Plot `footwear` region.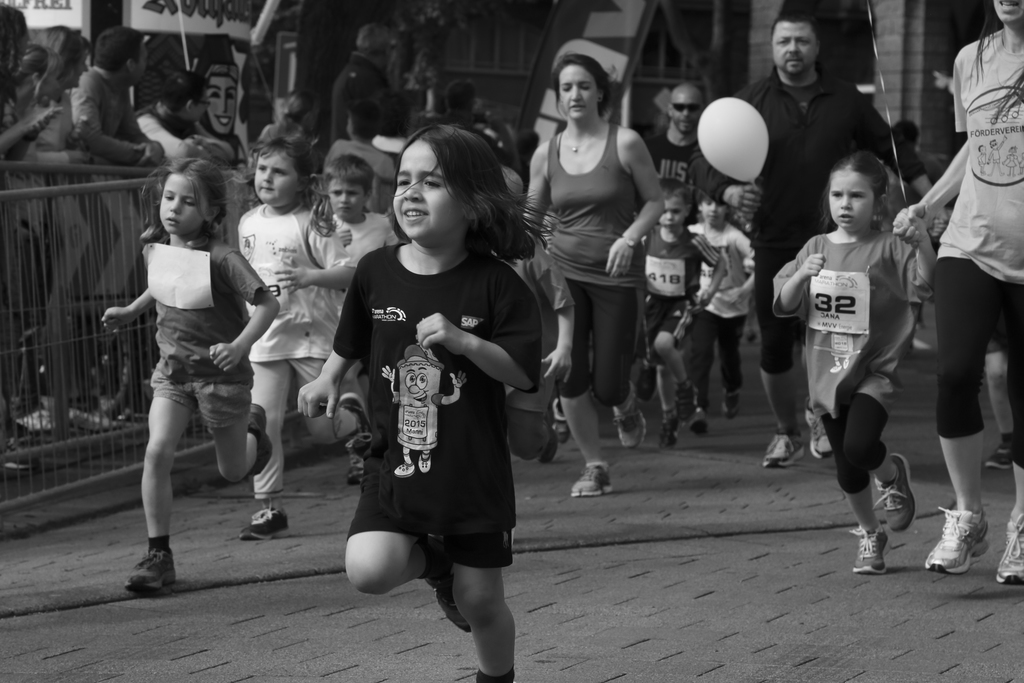
Plotted at [636, 368, 653, 397].
